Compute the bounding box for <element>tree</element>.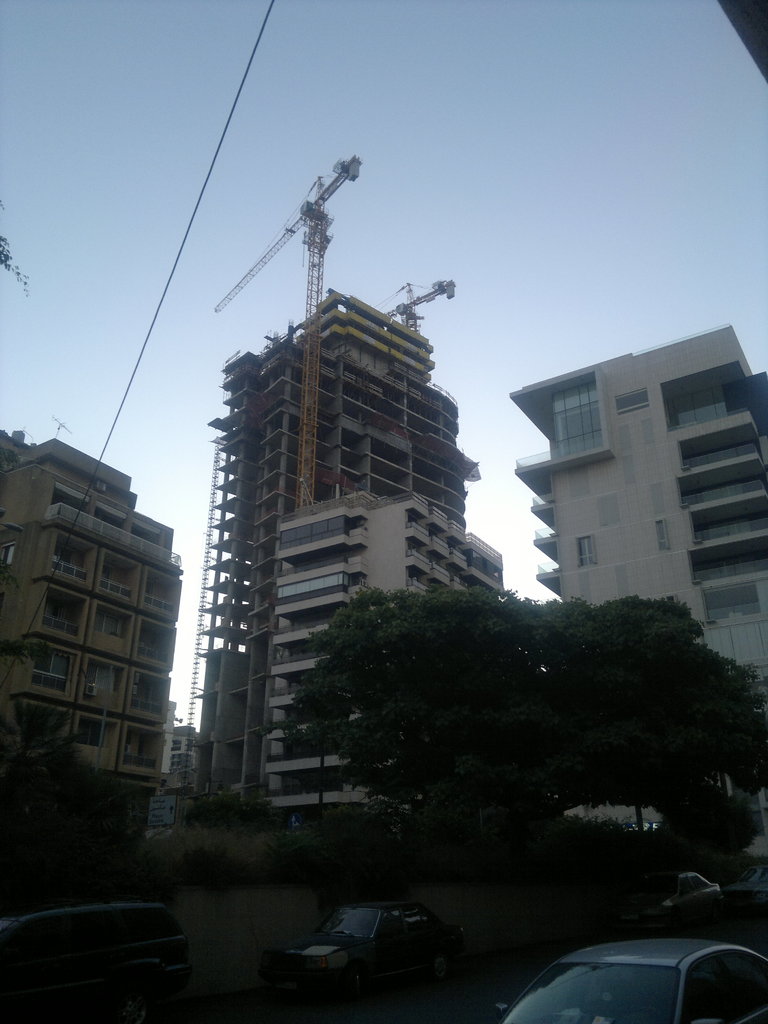
[305,590,767,903].
